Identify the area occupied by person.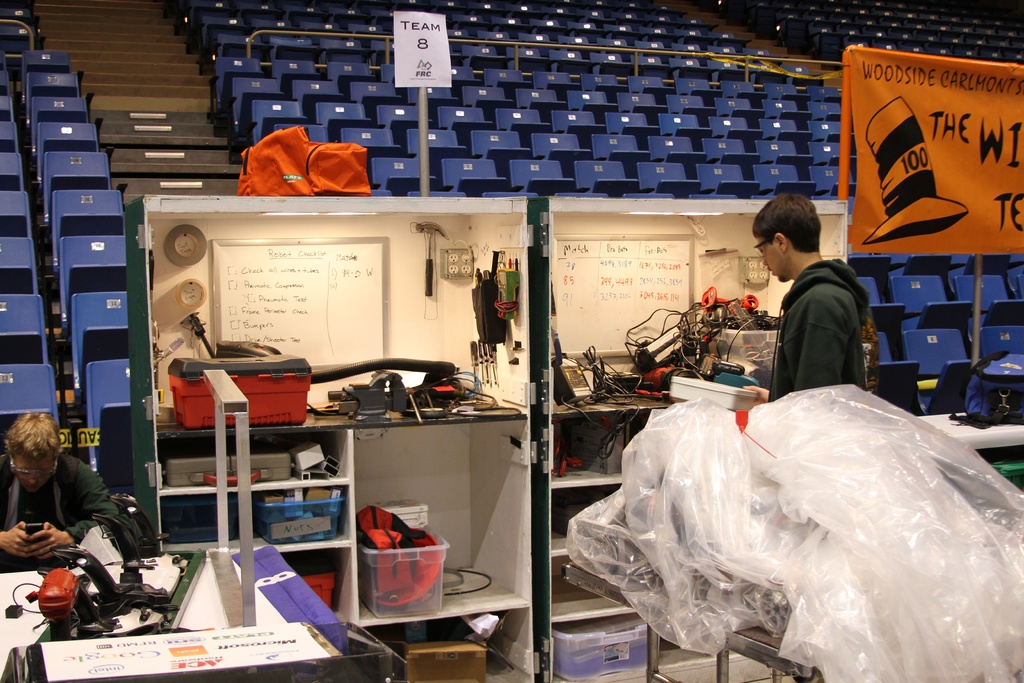
Area: <region>0, 410, 122, 574</region>.
